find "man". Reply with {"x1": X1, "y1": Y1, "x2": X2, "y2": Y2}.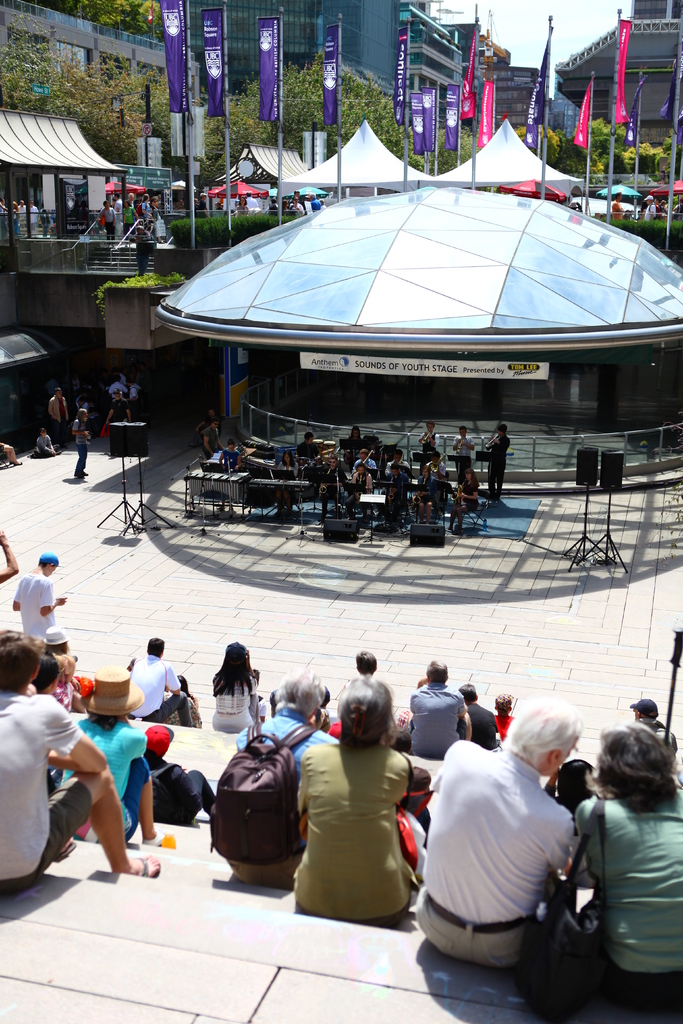
{"x1": 625, "y1": 210, "x2": 635, "y2": 219}.
